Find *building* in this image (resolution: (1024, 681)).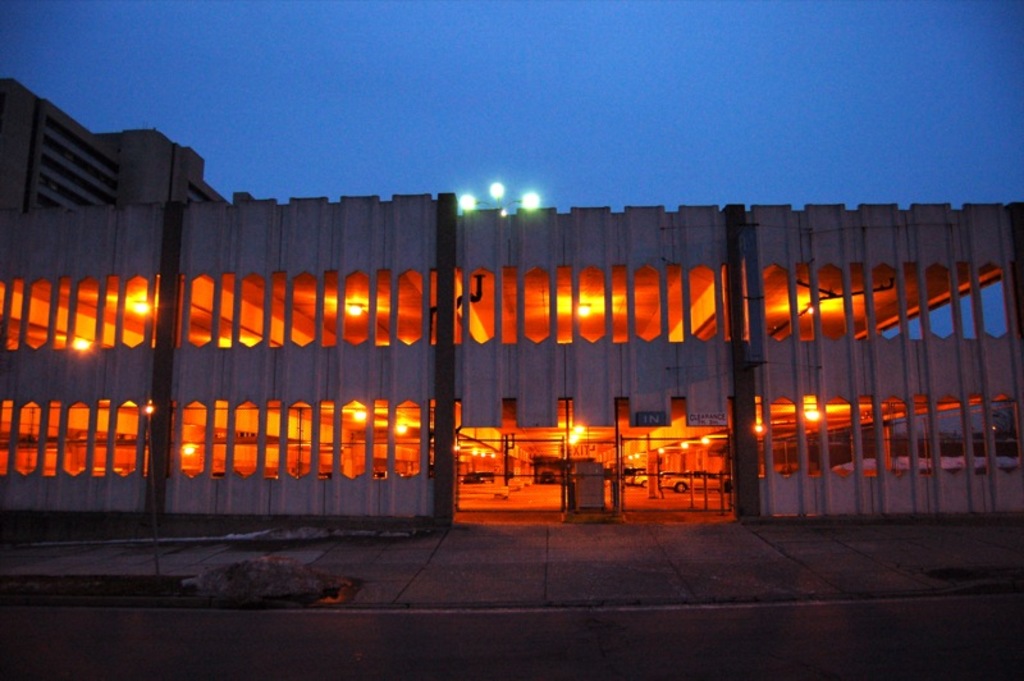
<region>0, 73, 1023, 539</region>.
